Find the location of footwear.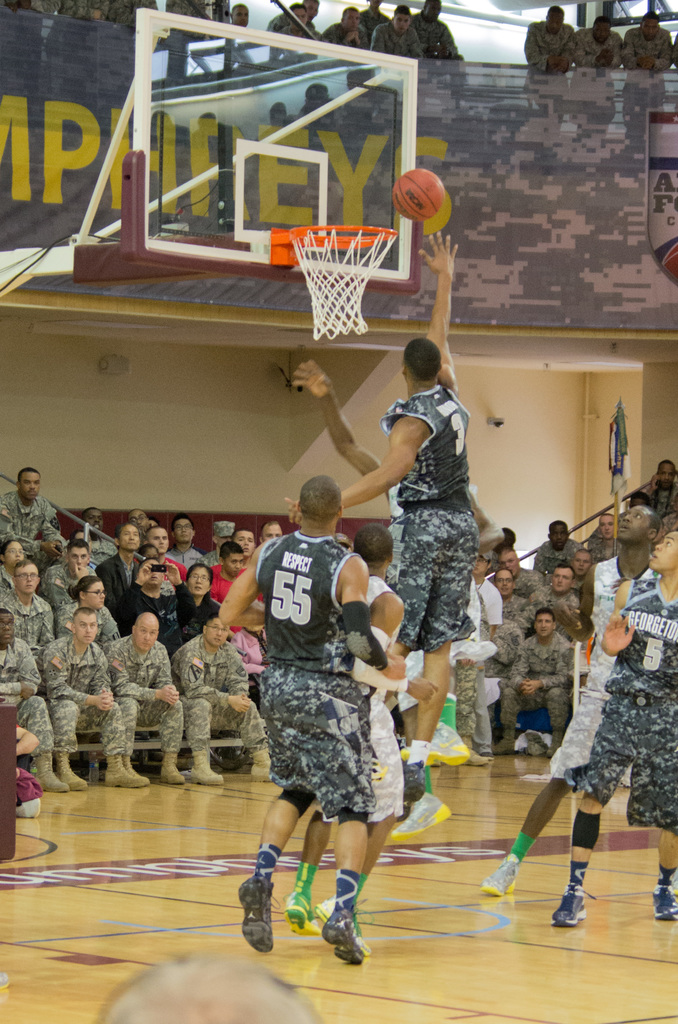
Location: crop(284, 892, 315, 937).
